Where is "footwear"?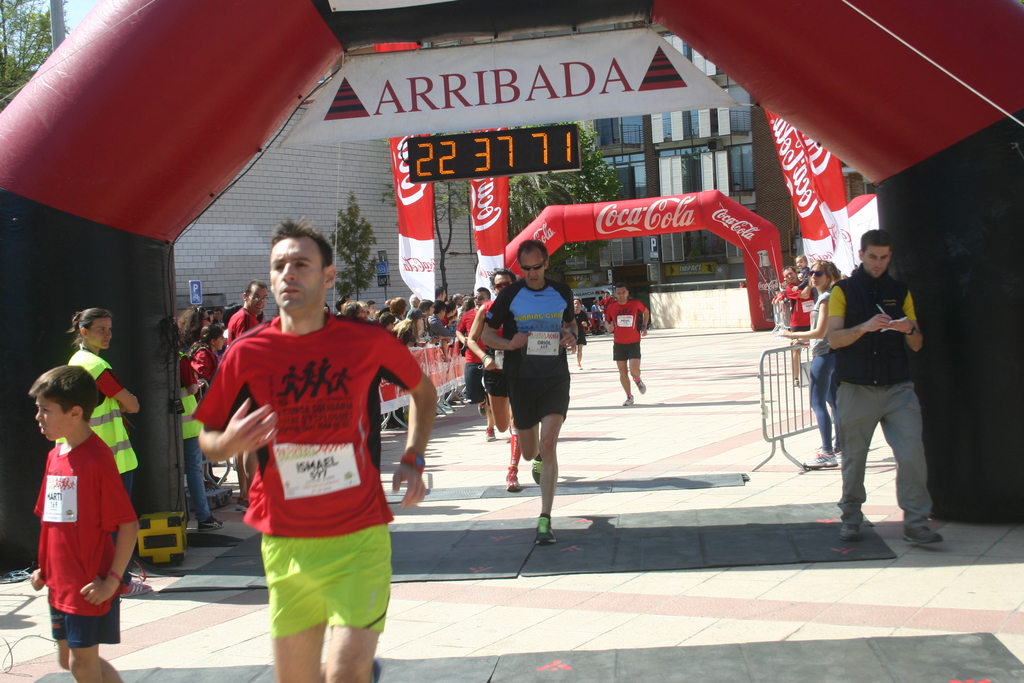
l=903, t=513, r=942, b=547.
